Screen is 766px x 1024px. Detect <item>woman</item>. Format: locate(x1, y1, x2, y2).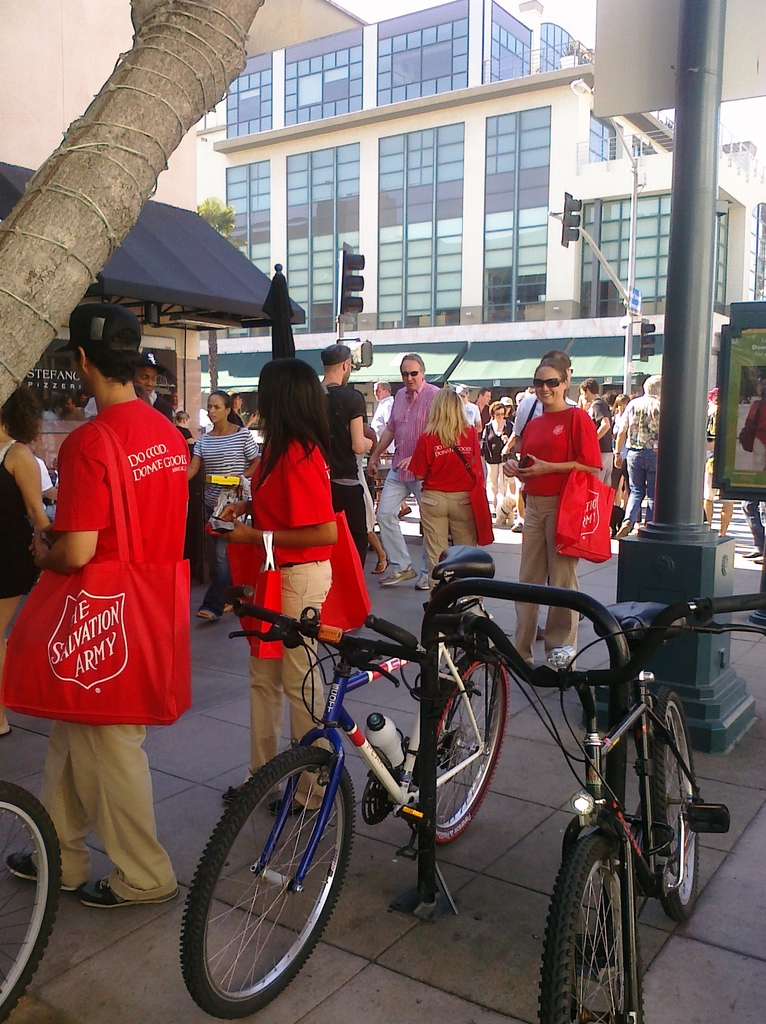
locate(175, 390, 254, 620).
